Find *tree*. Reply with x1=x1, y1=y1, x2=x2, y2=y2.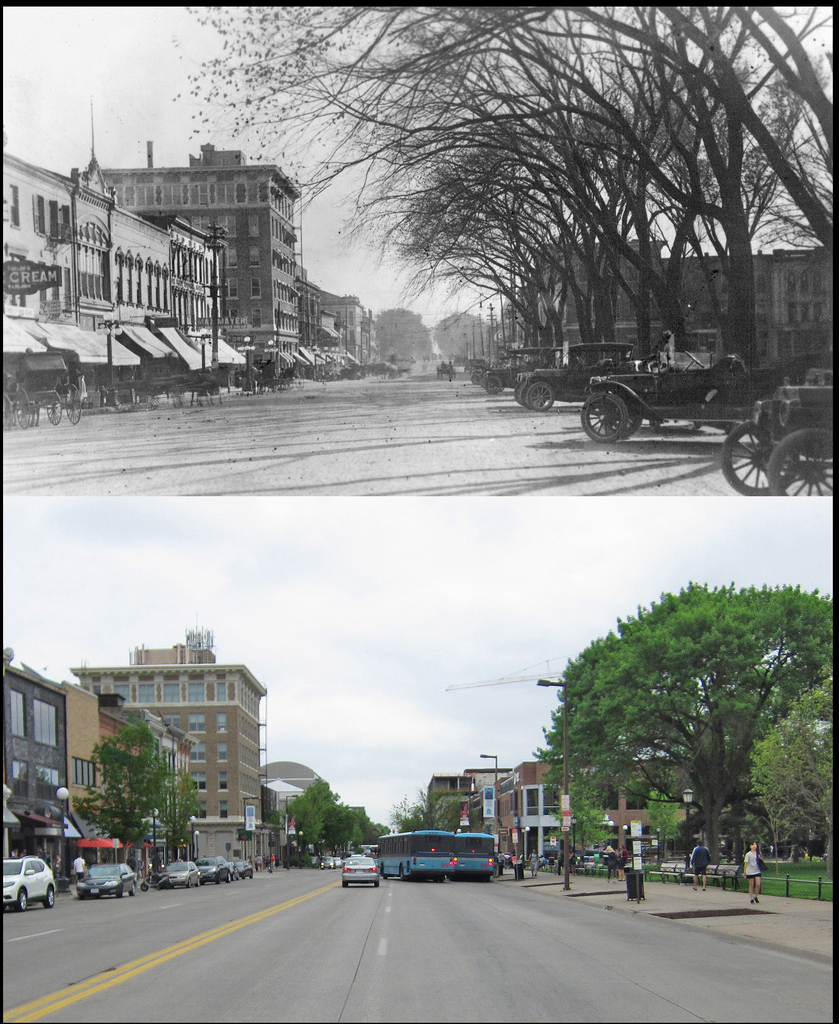
x1=523, y1=556, x2=812, y2=870.
